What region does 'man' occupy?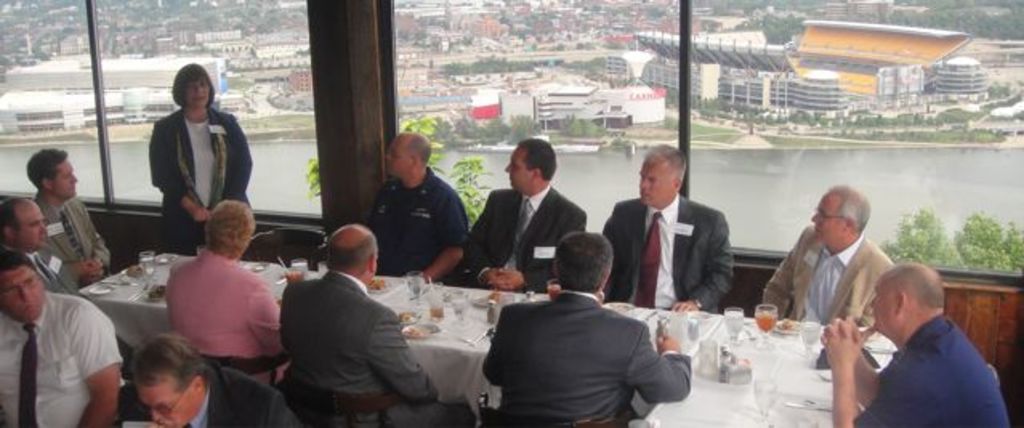
x1=277 y1=221 x2=473 y2=426.
